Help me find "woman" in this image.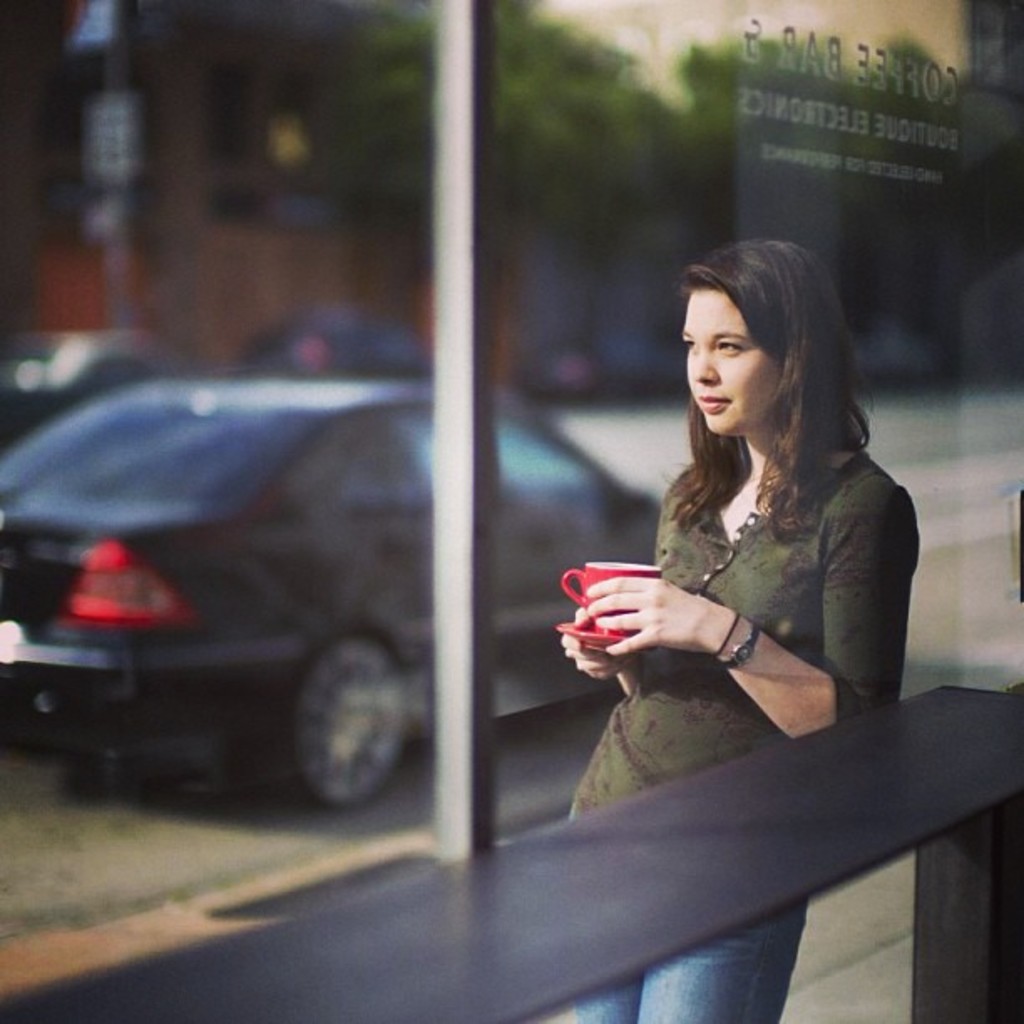
Found it: x1=559, y1=243, x2=927, y2=1016.
